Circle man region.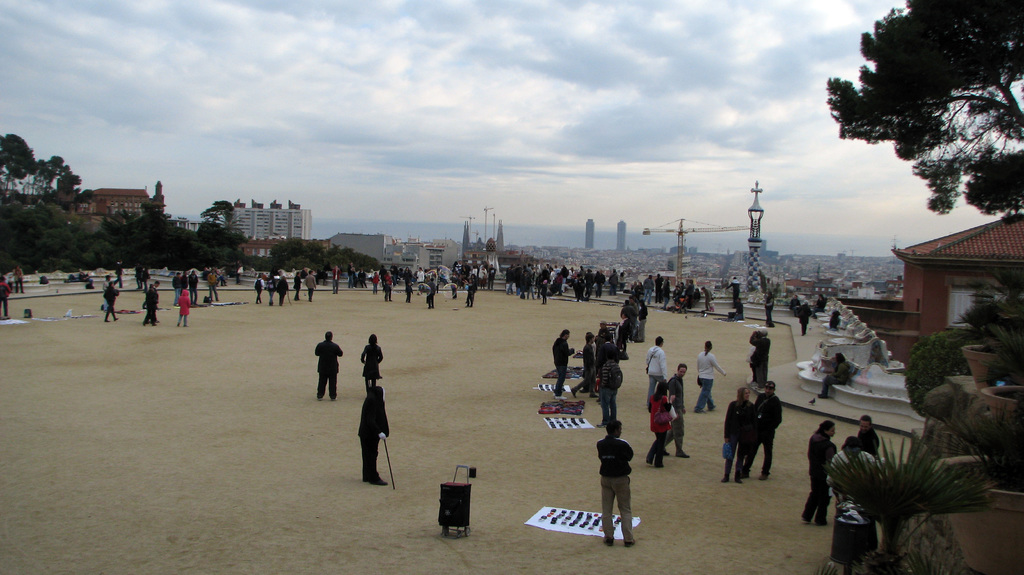
Region: 735 385 787 483.
